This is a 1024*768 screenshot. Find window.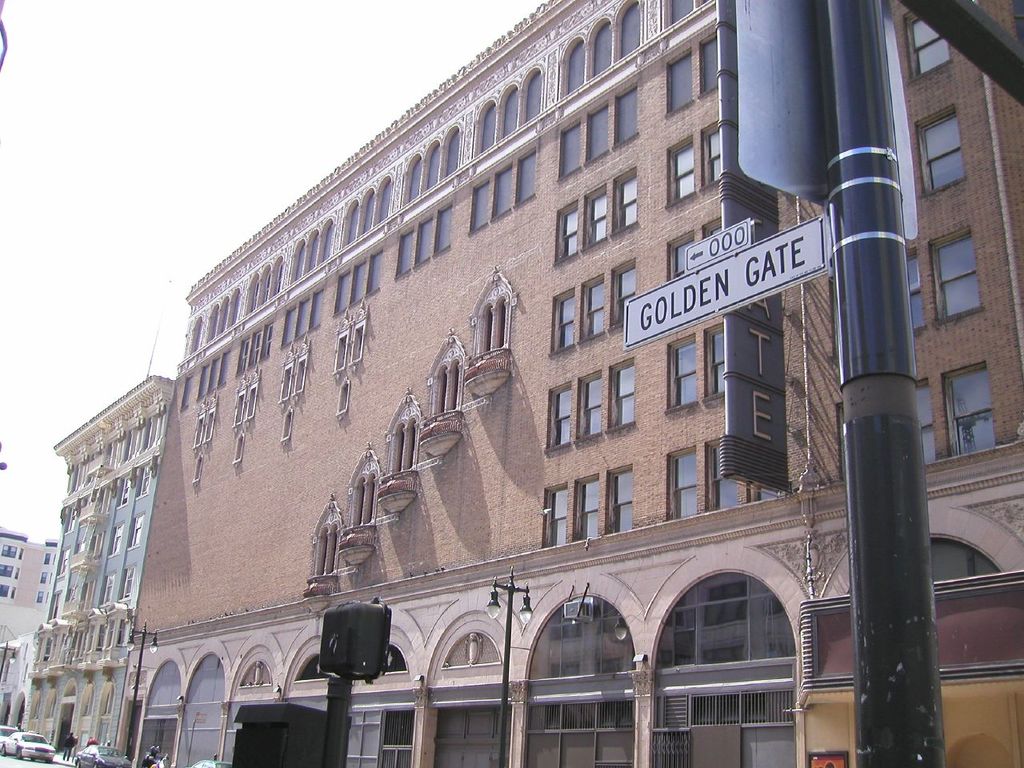
Bounding box: BBox(711, 325, 726, 395).
